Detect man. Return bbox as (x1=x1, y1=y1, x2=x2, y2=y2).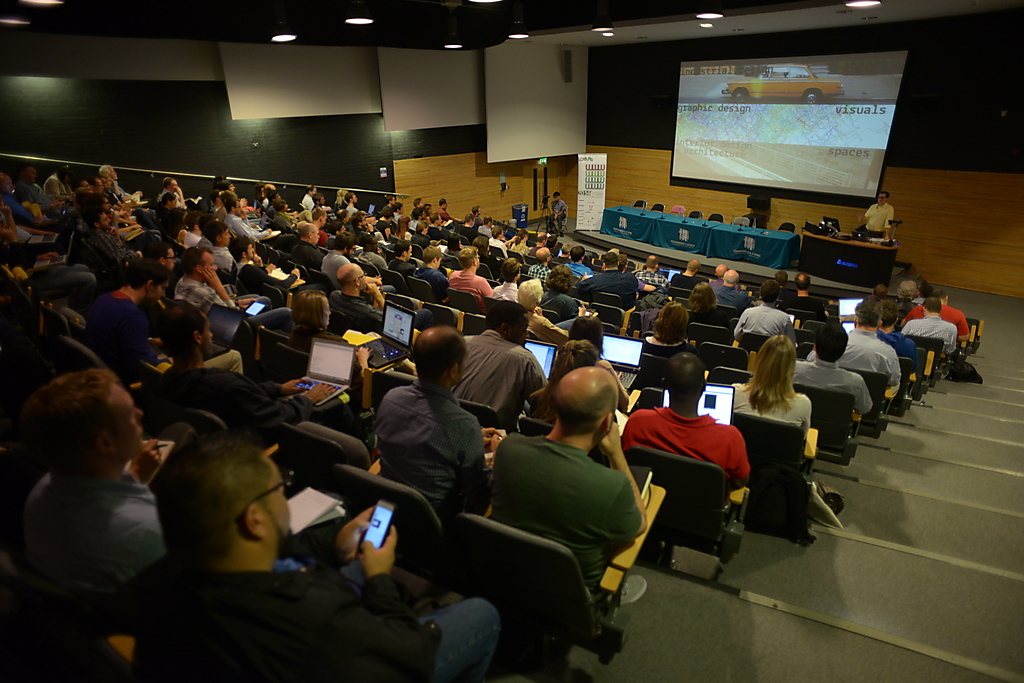
(x1=327, y1=265, x2=378, y2=321).
